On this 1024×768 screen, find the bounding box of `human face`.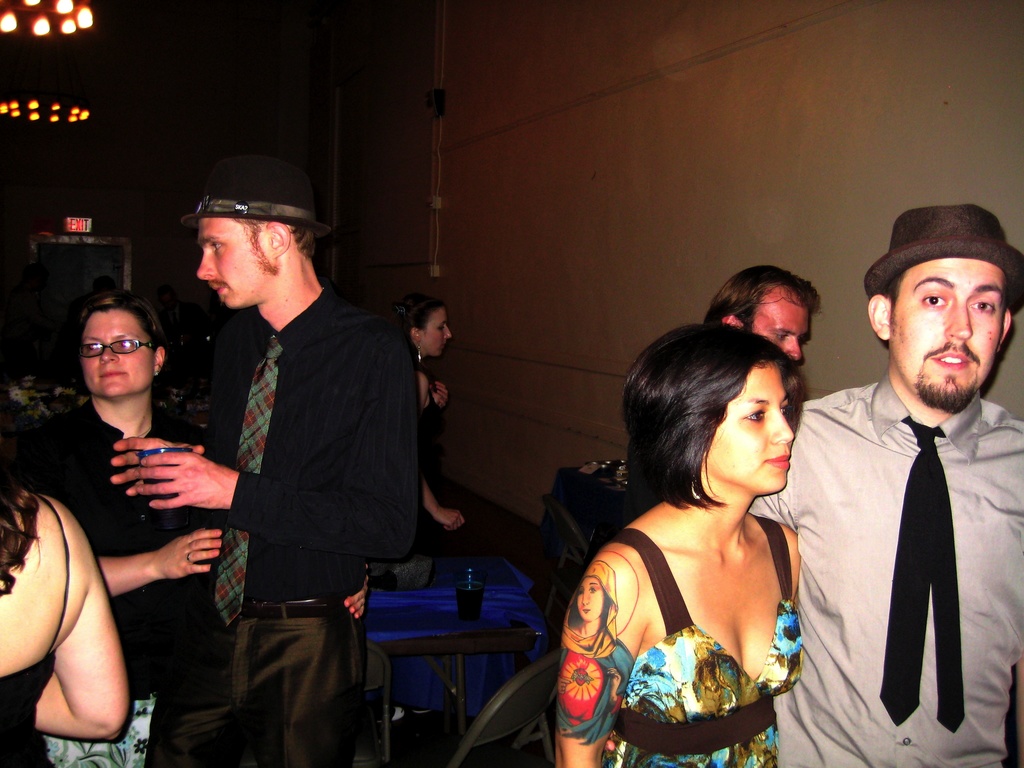
Bounding box: 701:366:796:493.
